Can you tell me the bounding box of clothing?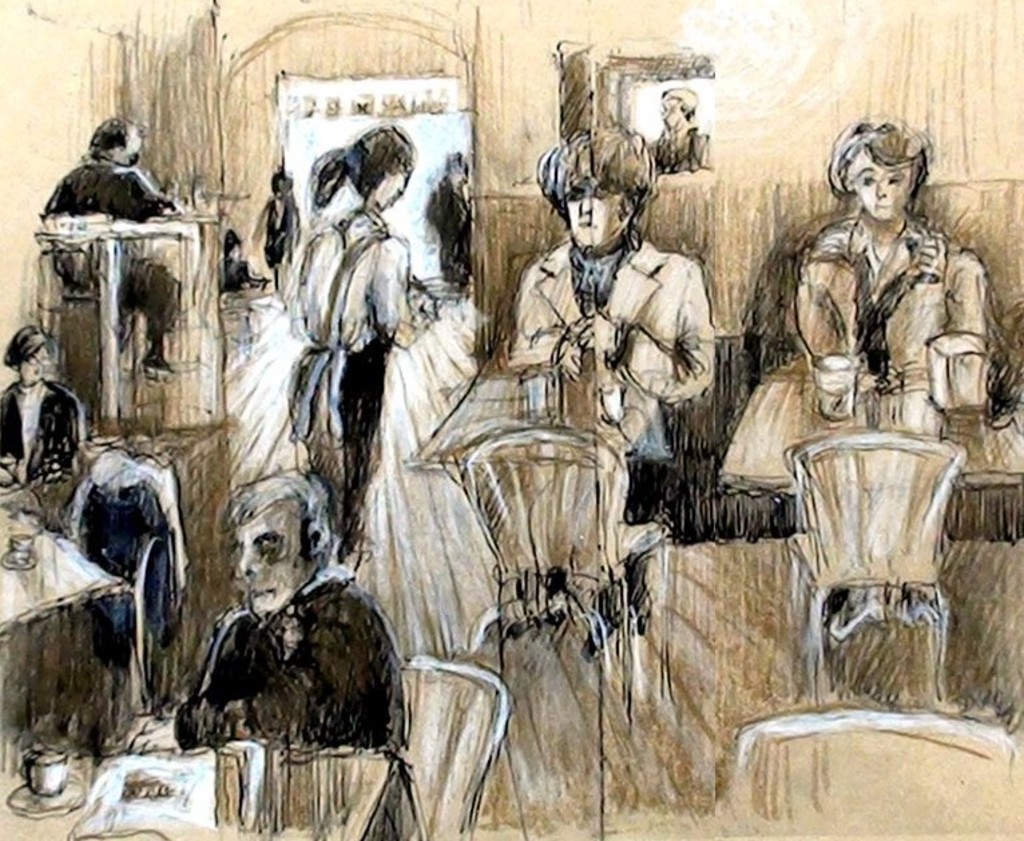
region(507, 230, 715, 467).
